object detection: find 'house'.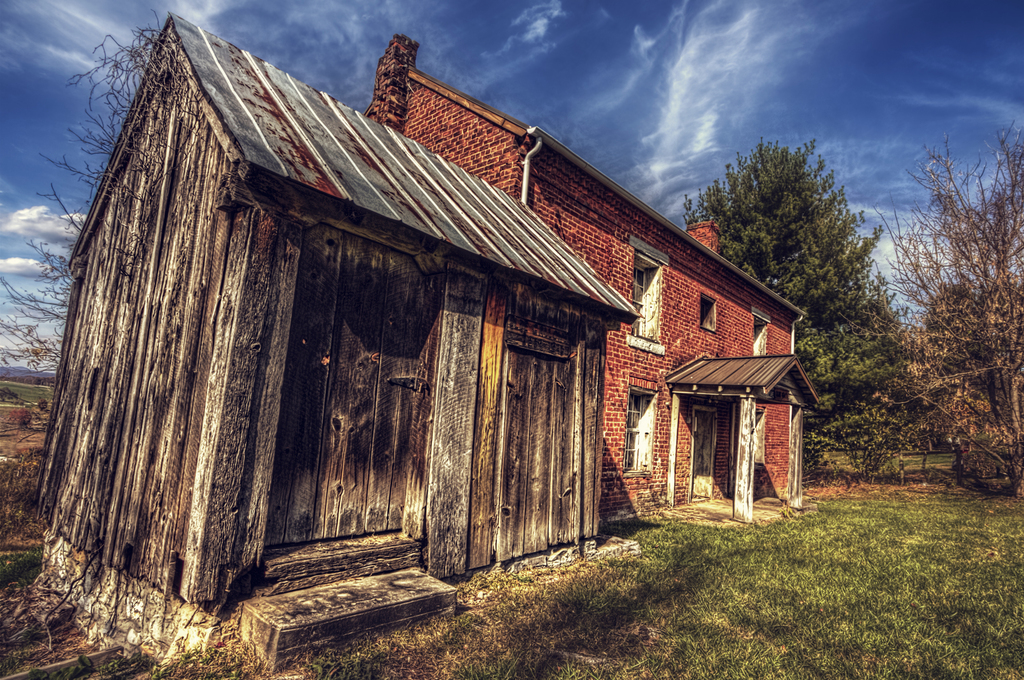
x1=355 y1=26 x2=822 y2=526.
